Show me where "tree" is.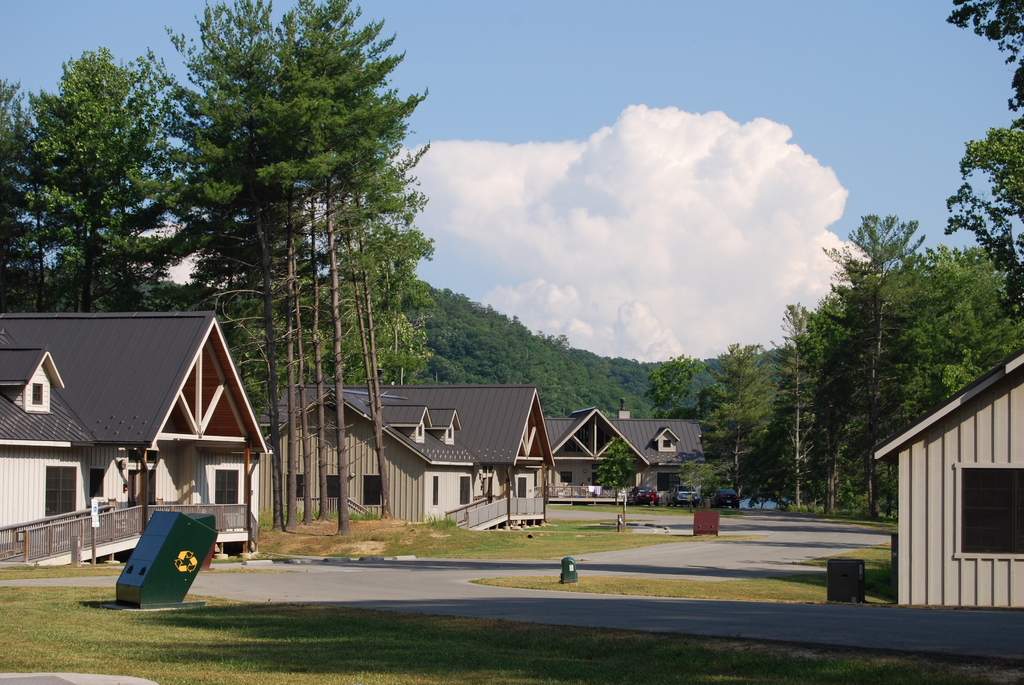
"tree" is at bbox=[376, 295, 428, 400].
